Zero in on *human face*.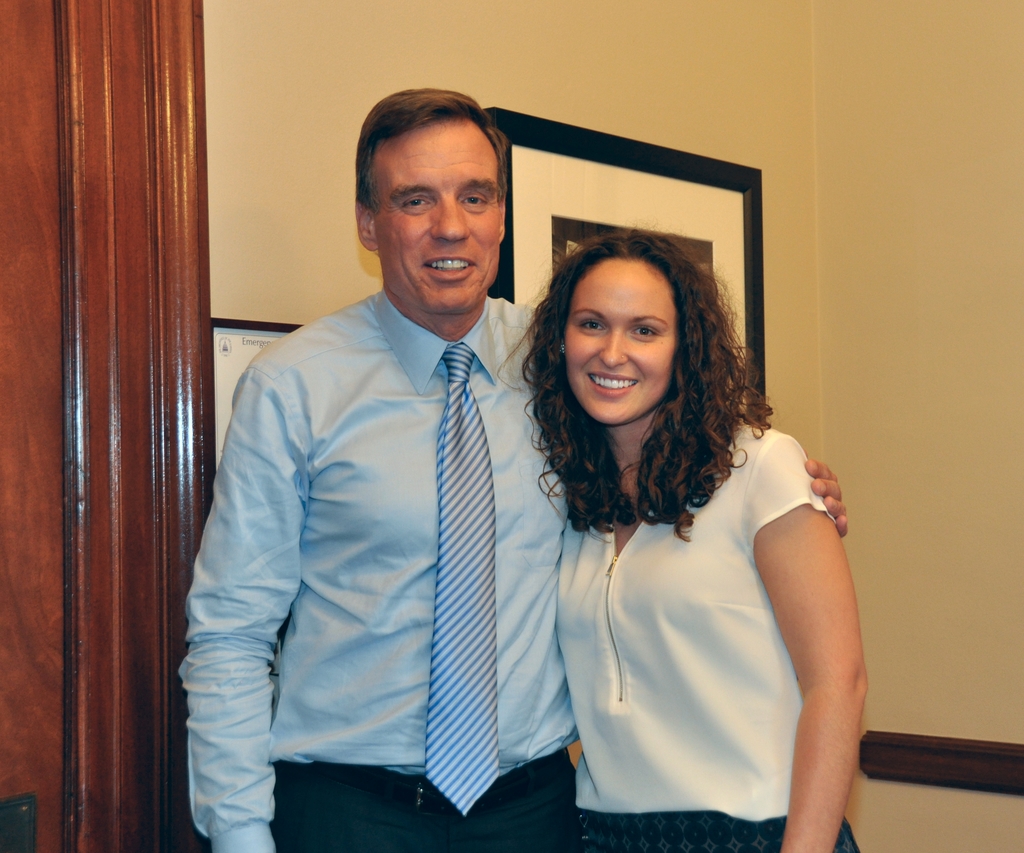
Zeroed in: <region>566, 256, 674, 424</region>.
